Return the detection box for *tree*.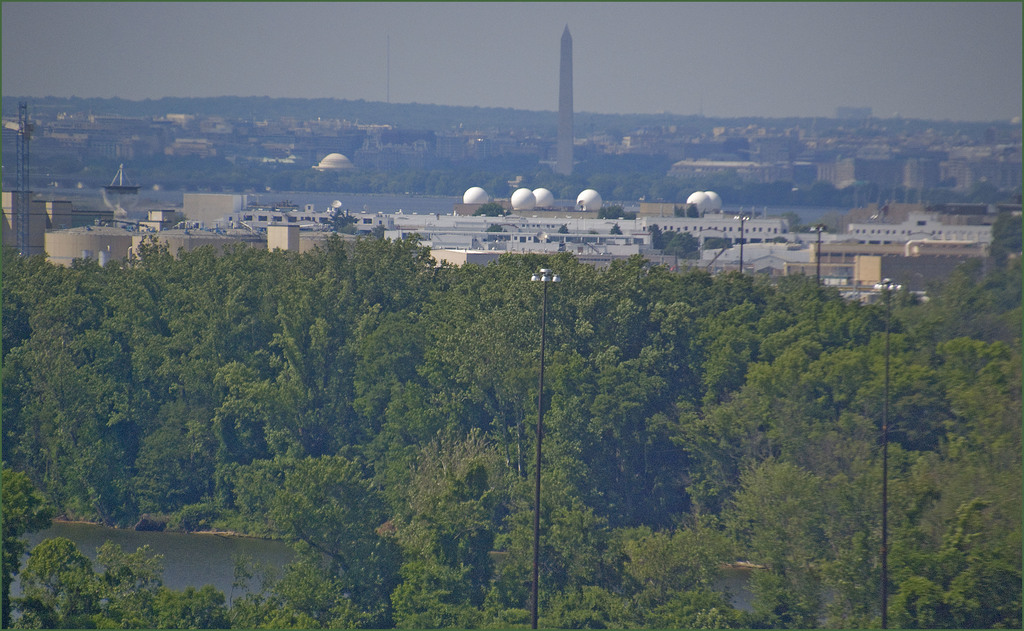
rect(261, 451, 394, 580).
